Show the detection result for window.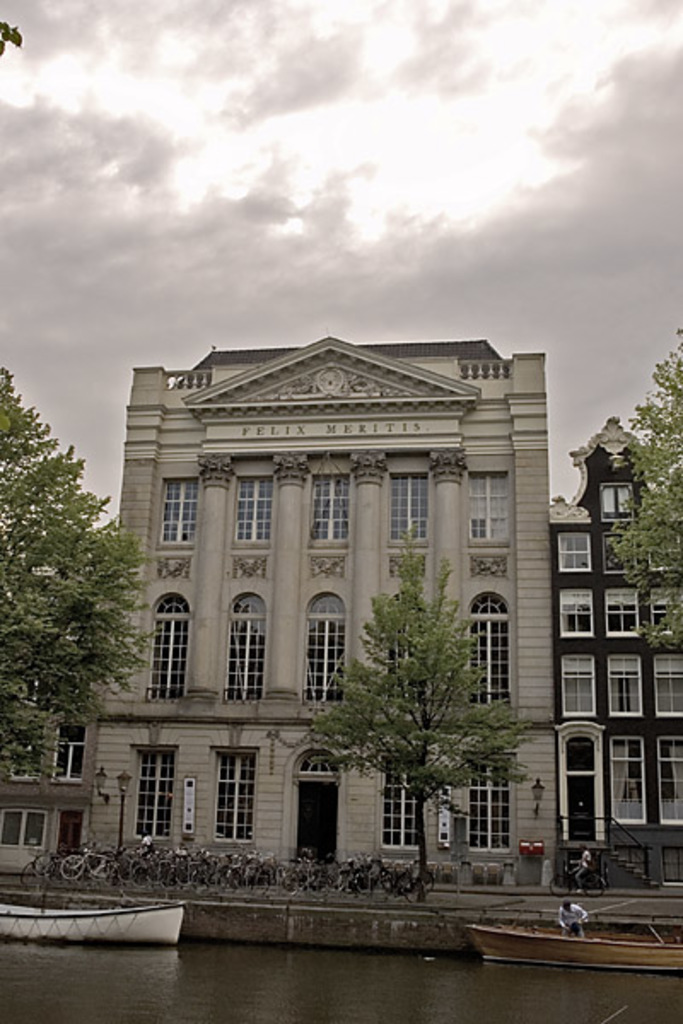
{"x1": 598, "y1": 730, "x2": 644, "y2": 817}.
